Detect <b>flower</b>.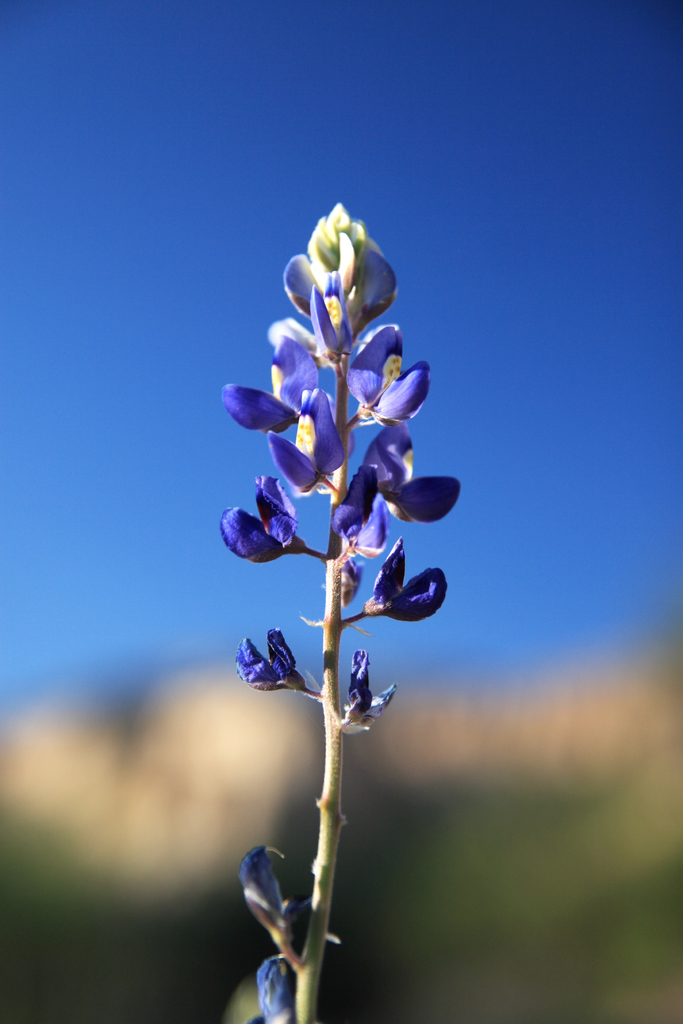
Detected at box=[345, 324, 434, 422].
